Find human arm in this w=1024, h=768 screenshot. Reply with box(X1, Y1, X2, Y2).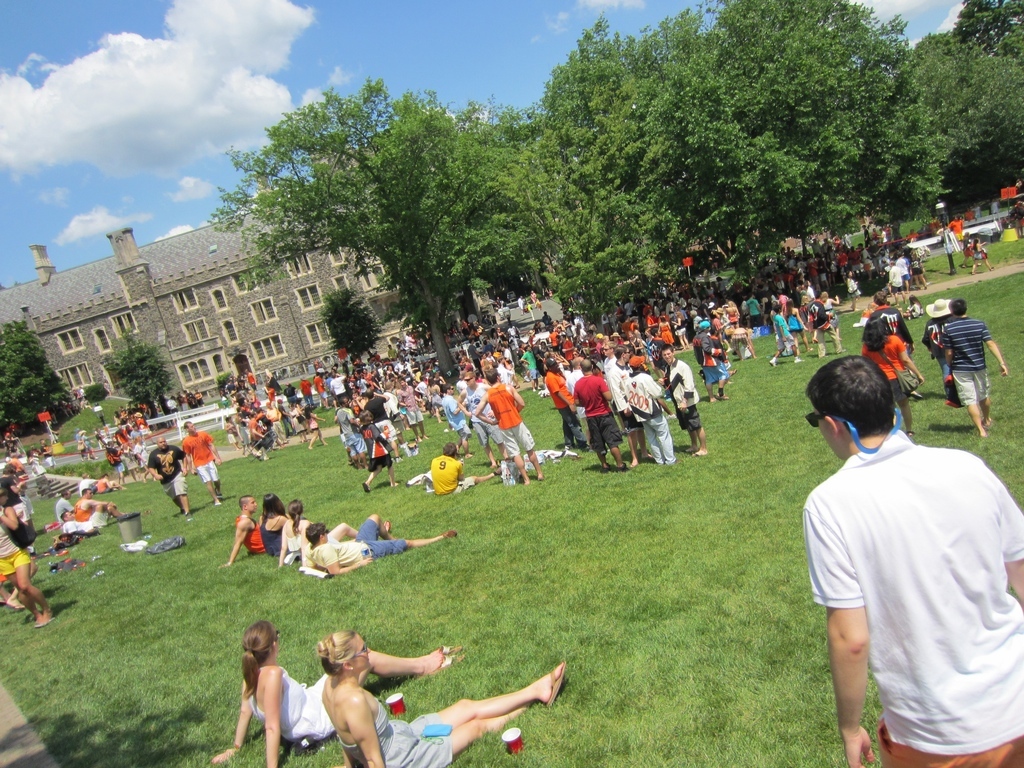
box(681, 362, 693, 416).
